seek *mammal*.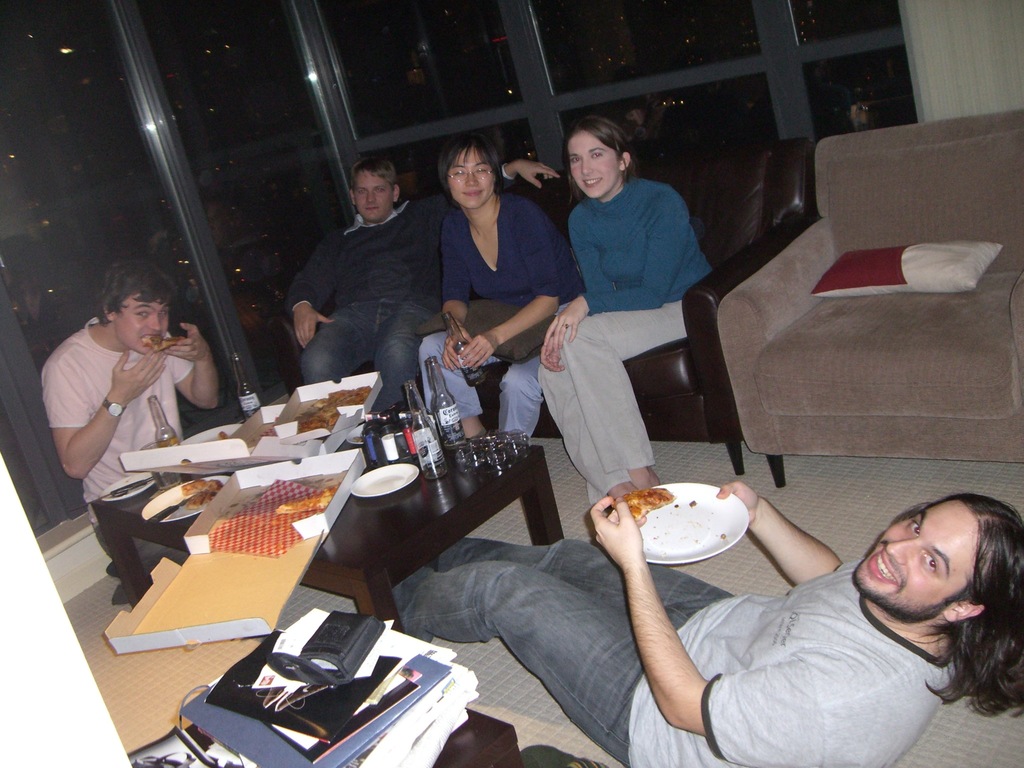
x1=530 y1=114 x2=715 y2=508.
